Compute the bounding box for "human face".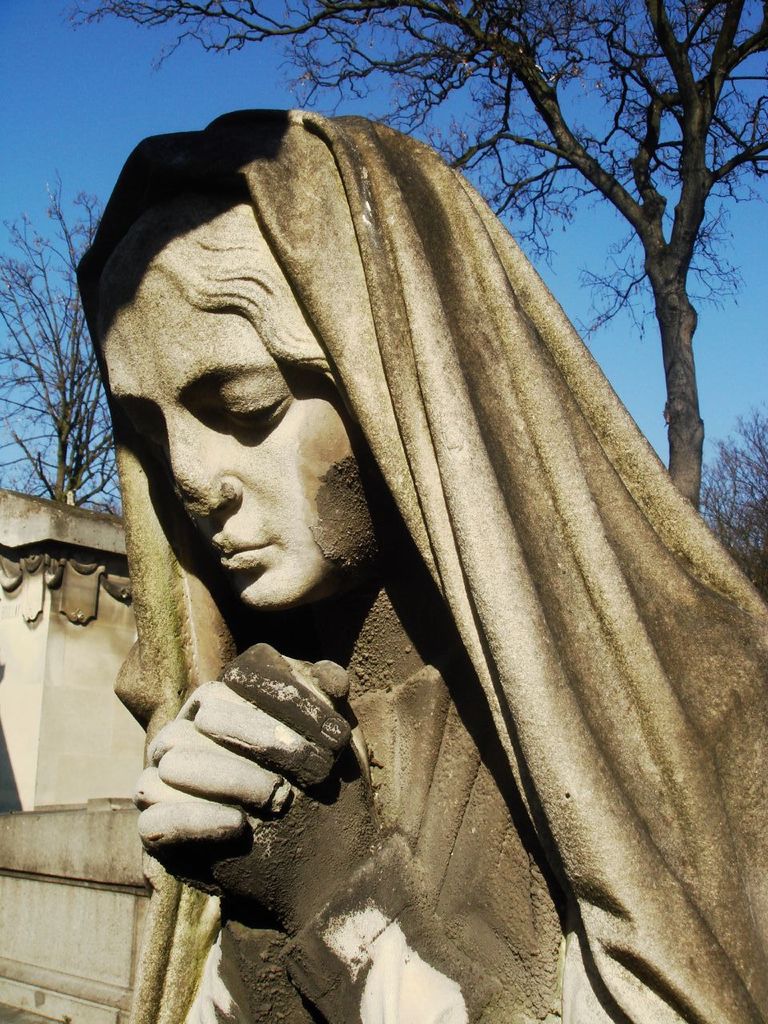
<bbox>98, 264, 360, 609</bbox>.
